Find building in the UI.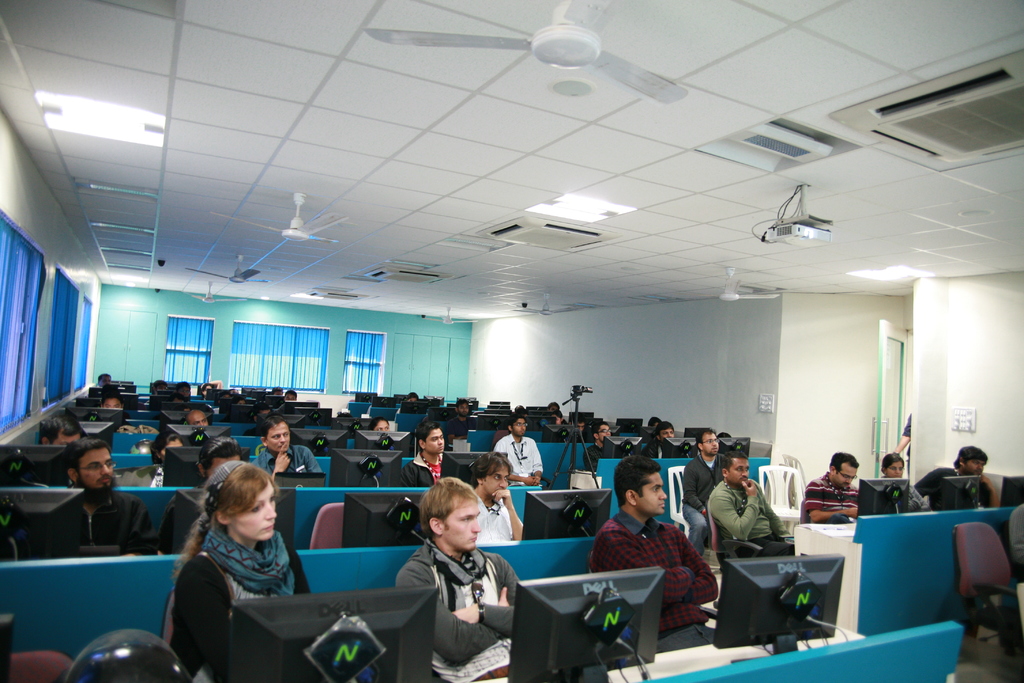
UI element at 0 0 1022 682.
